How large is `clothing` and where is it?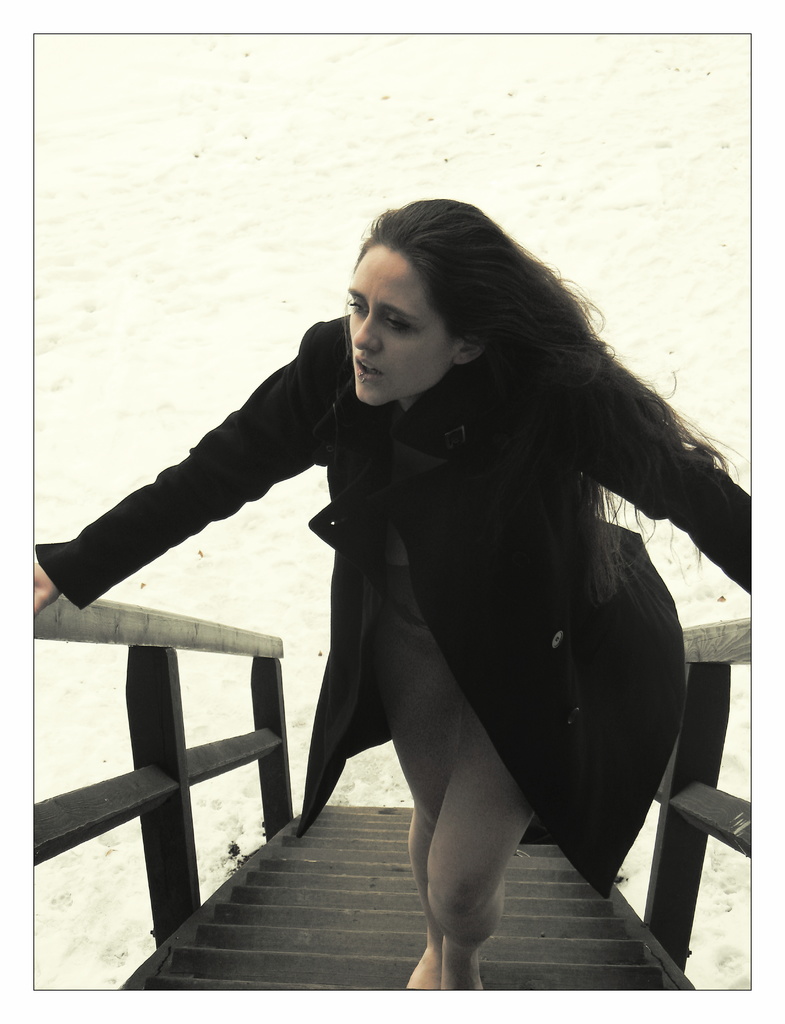
Bounding box: 36,308,752,886.
